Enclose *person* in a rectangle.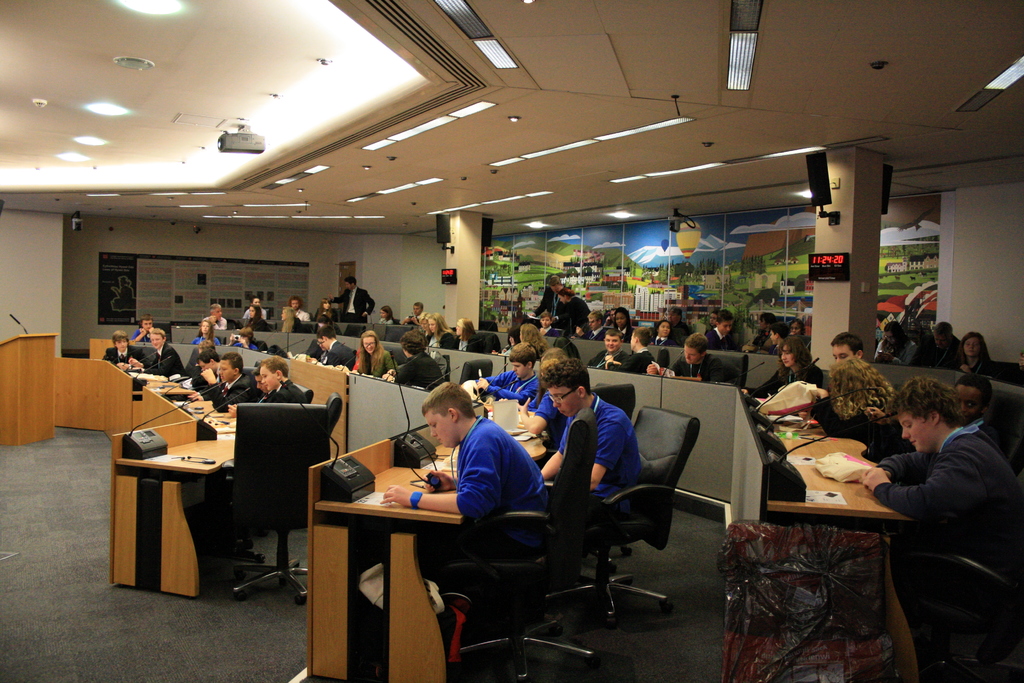
detection(863, 372, 1023, 682).
